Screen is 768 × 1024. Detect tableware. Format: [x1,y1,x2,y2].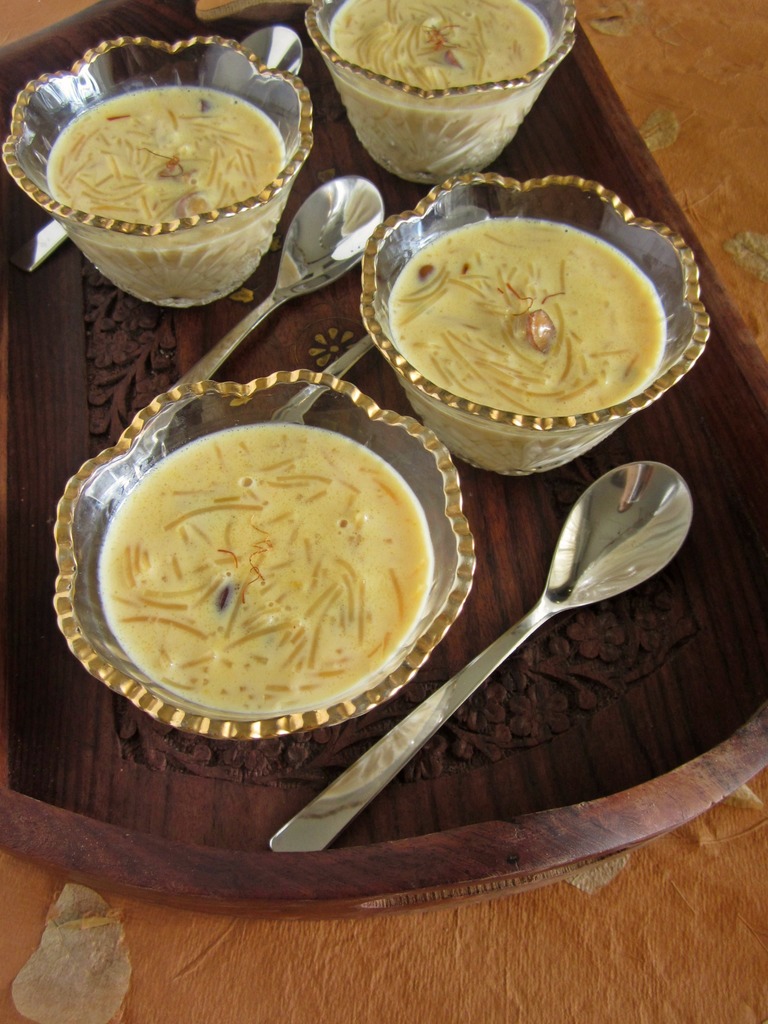
[3,37,311,308].
